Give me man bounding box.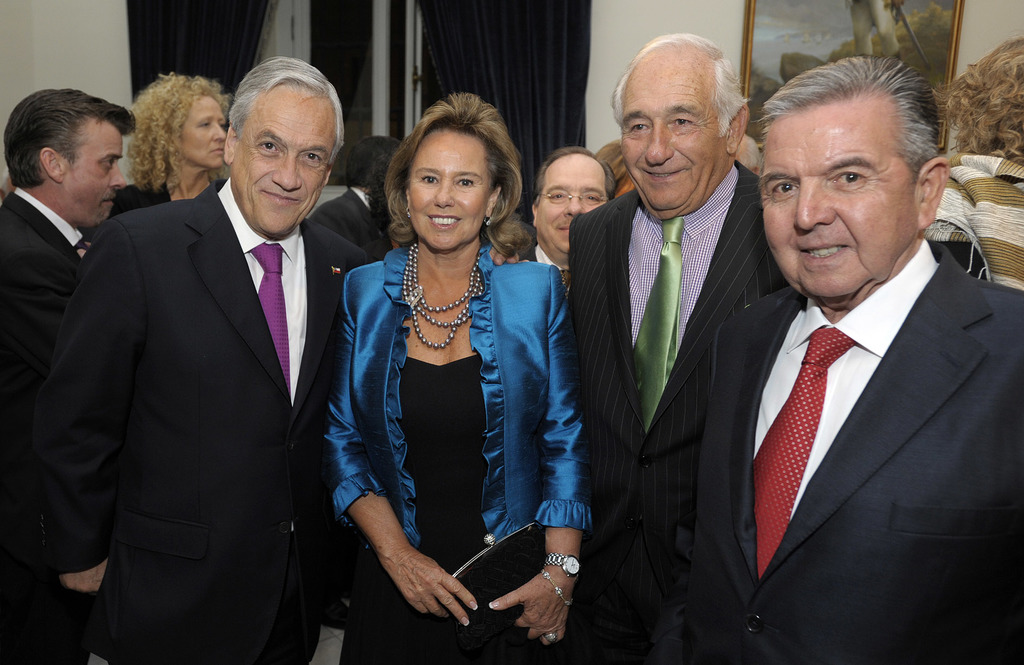
(558, 29, 794, 664).
